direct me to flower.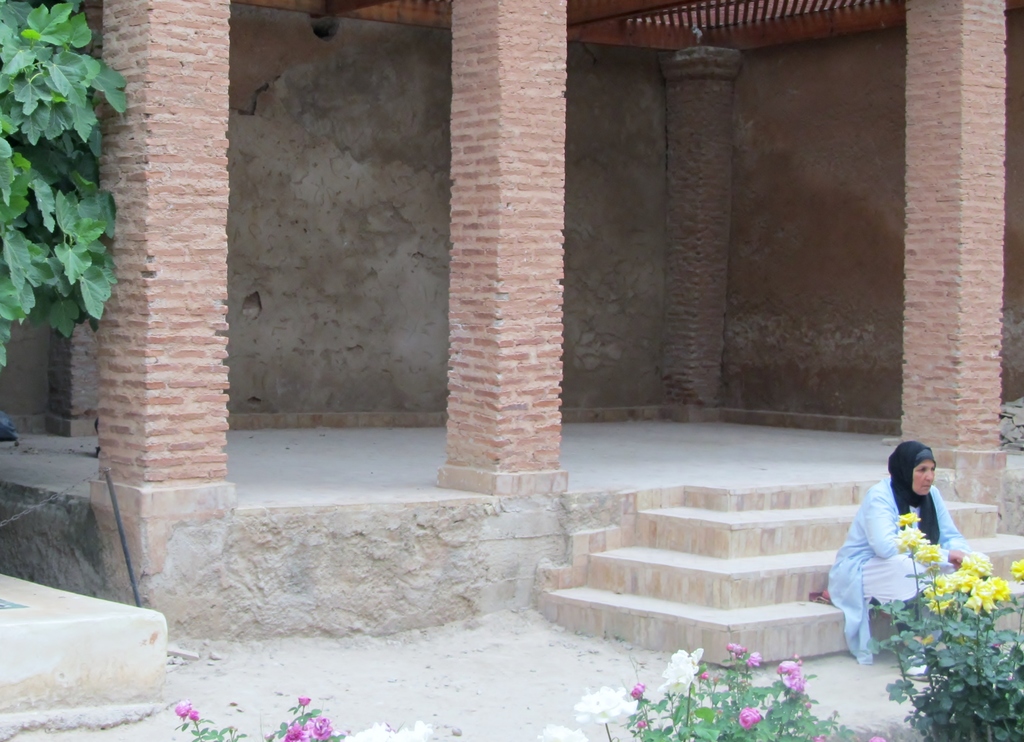
Direction: <bbox>893, 510, 922, 526</bbox>.
